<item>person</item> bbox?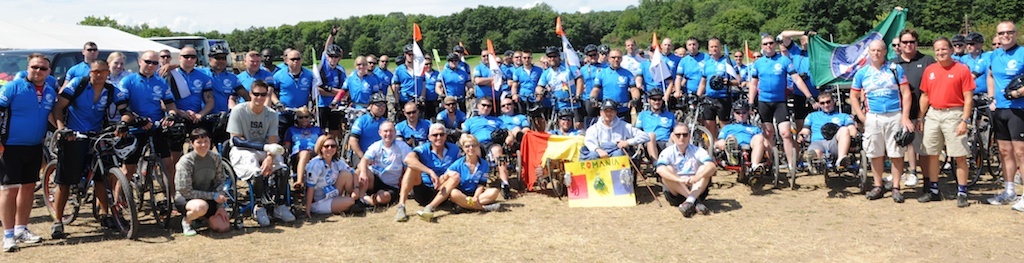
433/52/469/104
